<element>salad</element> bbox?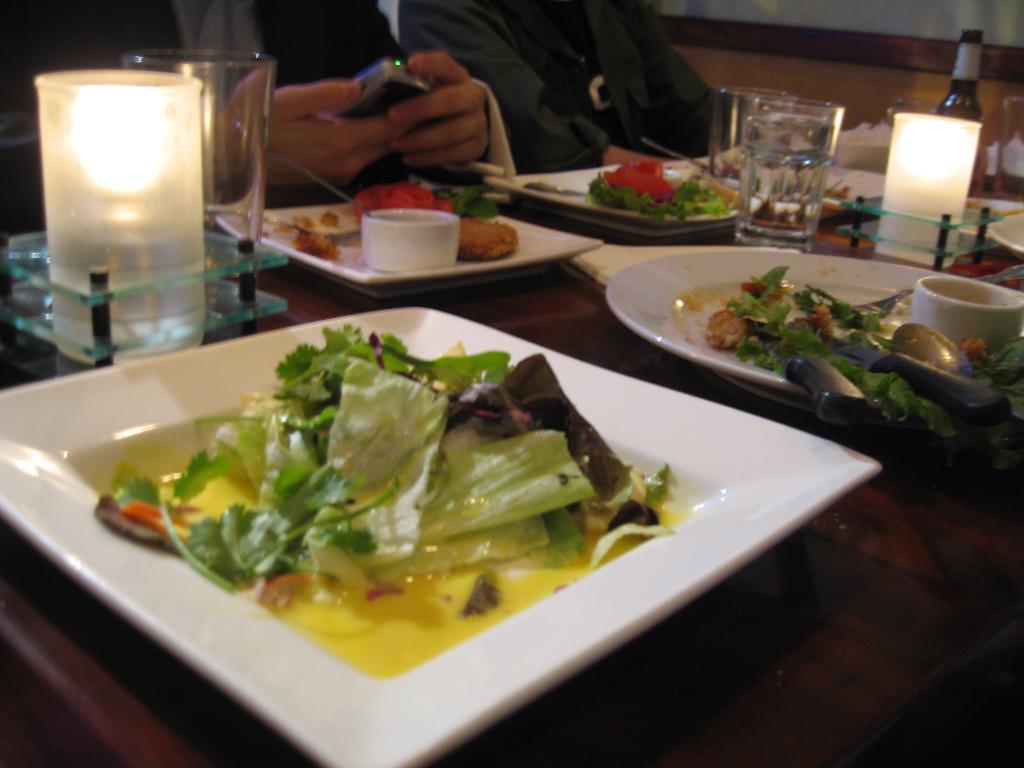
(x1=96, y1=315, x2=678, y2=619)
